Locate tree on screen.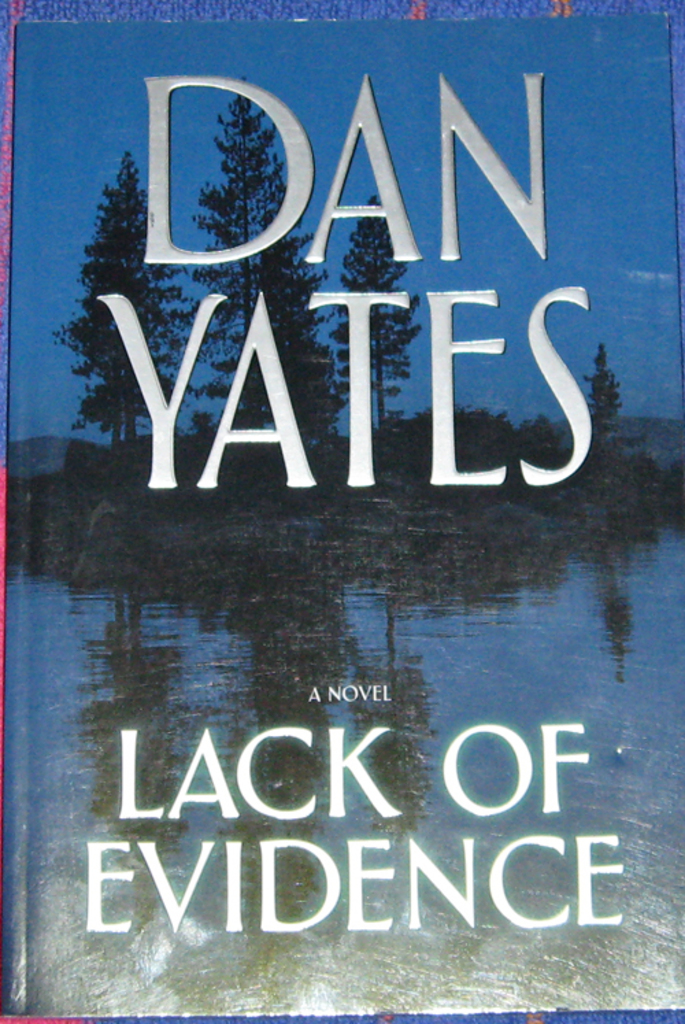
On screen at select_region(585, 343, 622, 433).
